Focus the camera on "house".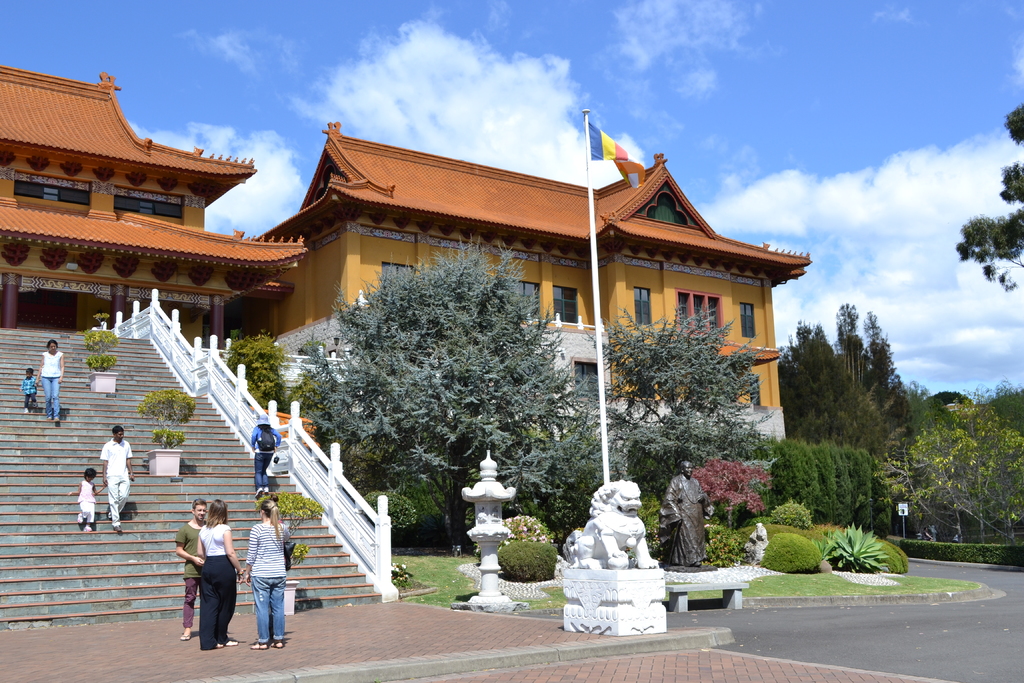
Focus region: bbox=[1, 63, 310, 352].
